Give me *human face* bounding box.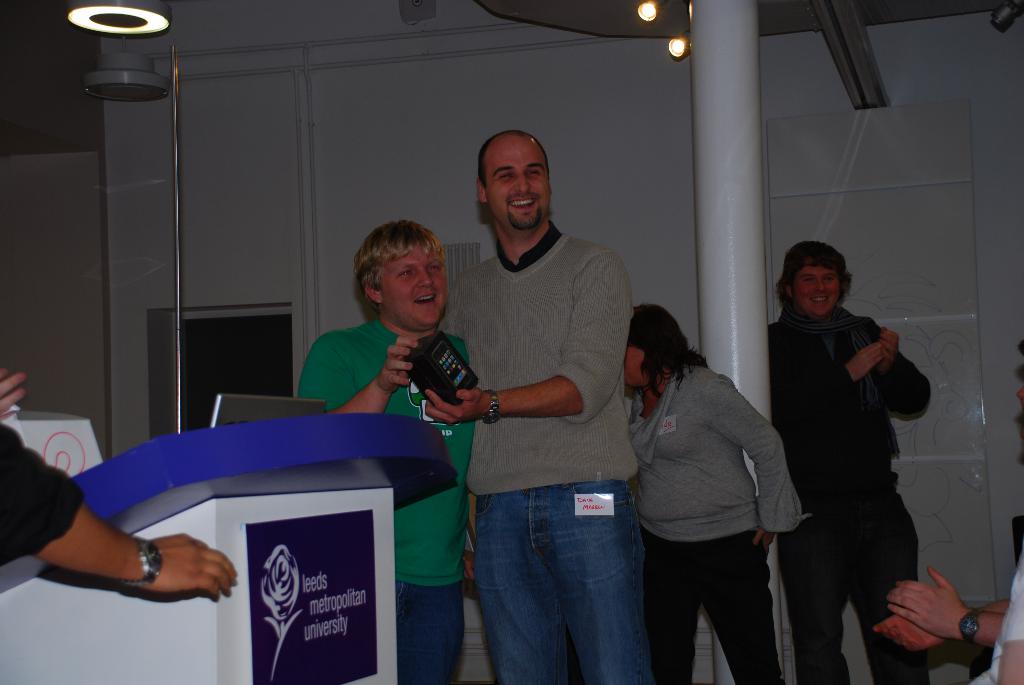
[x1=625, y1=346, x2=647, y2=385].
